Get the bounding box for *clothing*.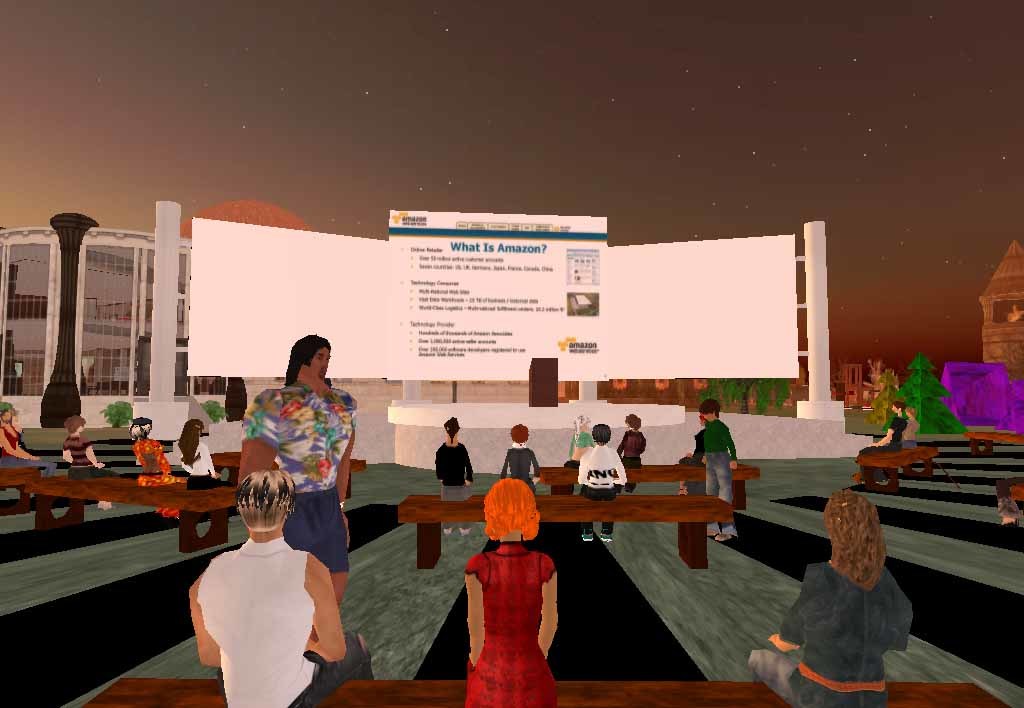
565:427:593:467.
